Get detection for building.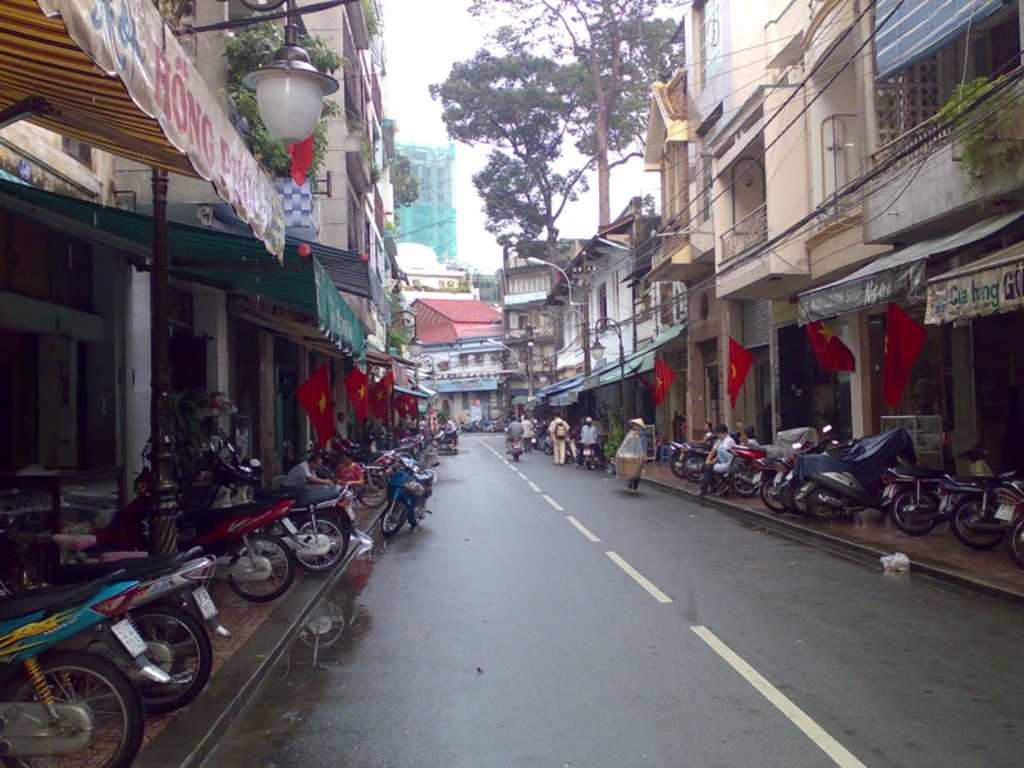
Detection: (left=637, top=0, right=1023, bottom=520).
